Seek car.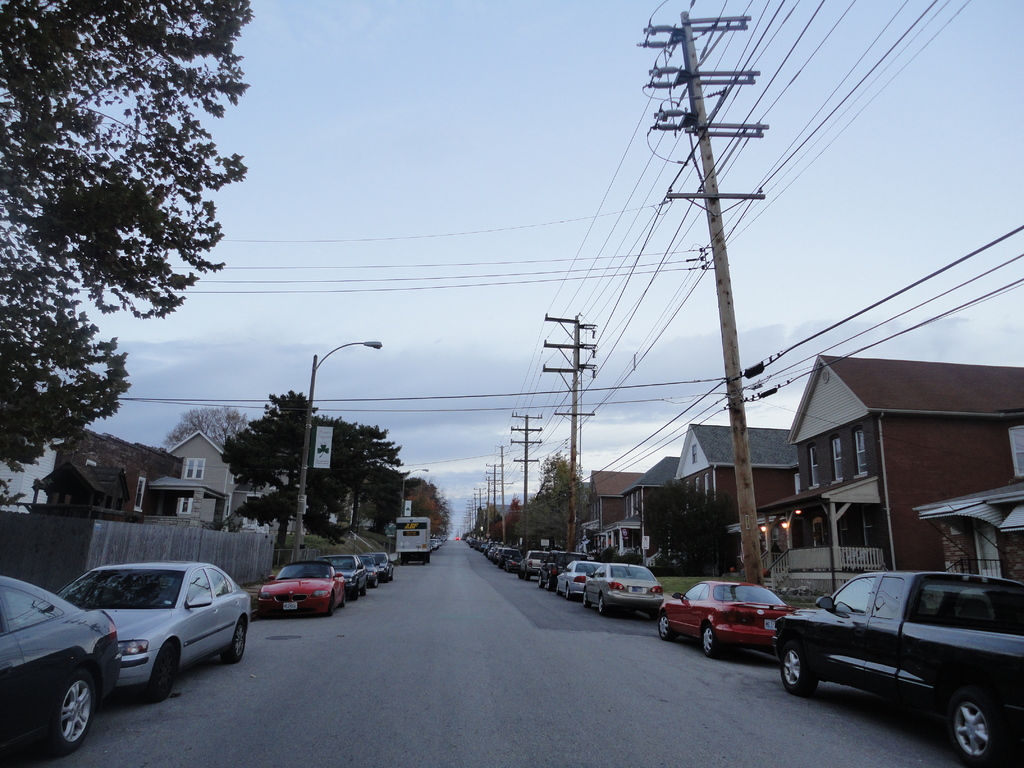
[left=520, top=548, right=556, bottom=582].
